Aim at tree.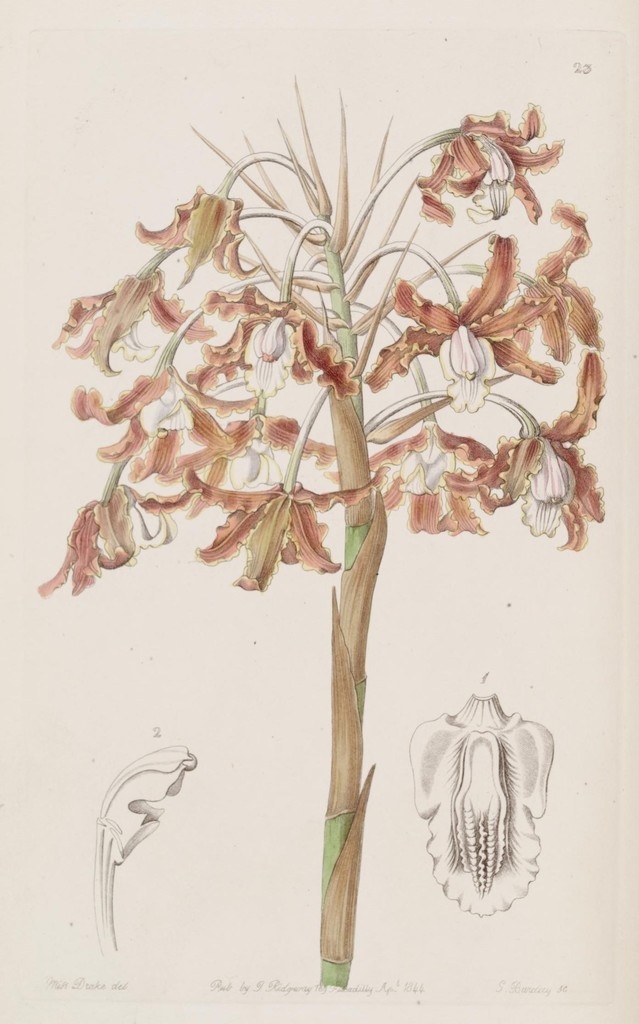
Aimed at (30, 71, 616, 989).
